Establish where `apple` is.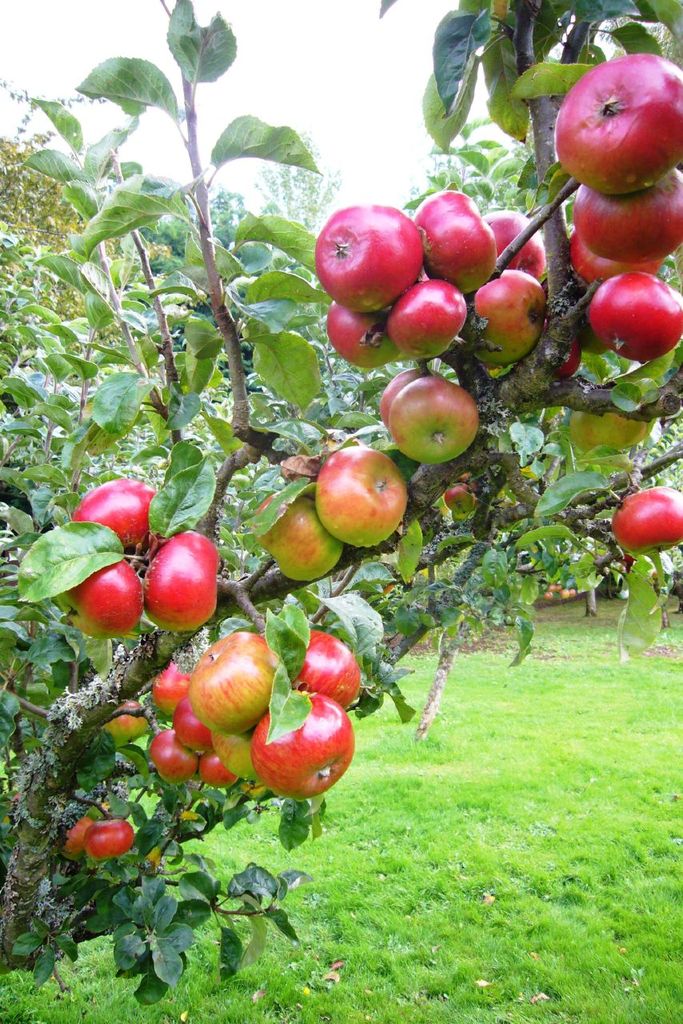
Established at (83, 818, 134, 857).
